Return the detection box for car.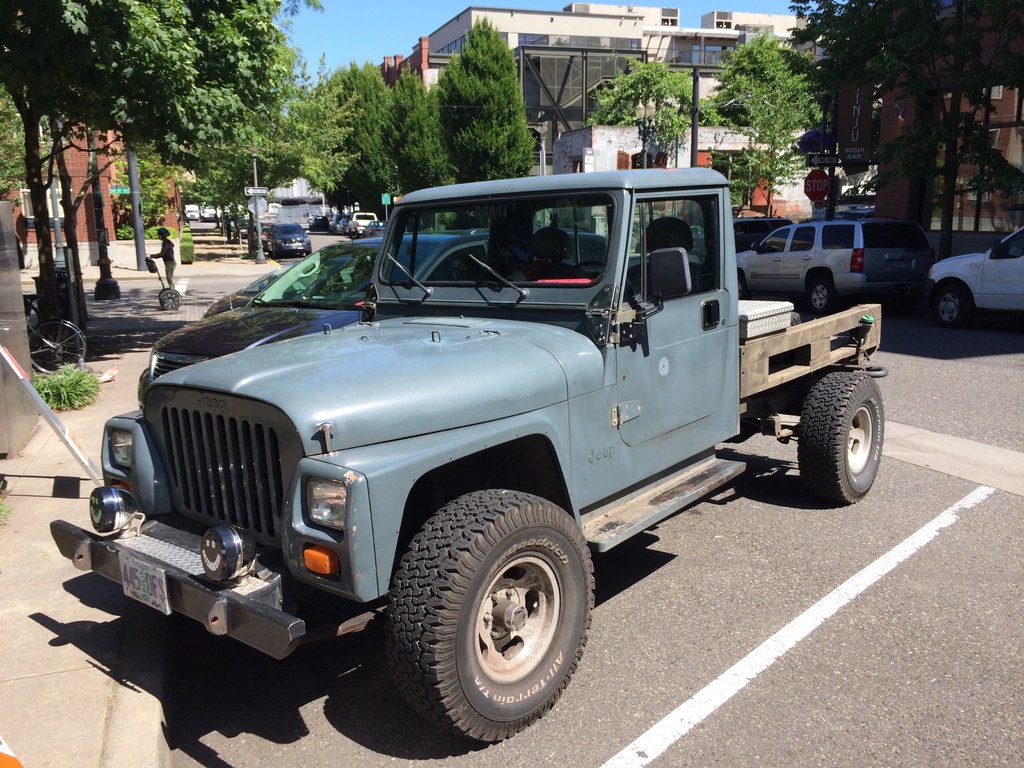
<bbox>131, 234, 607, 404</bbox>.
